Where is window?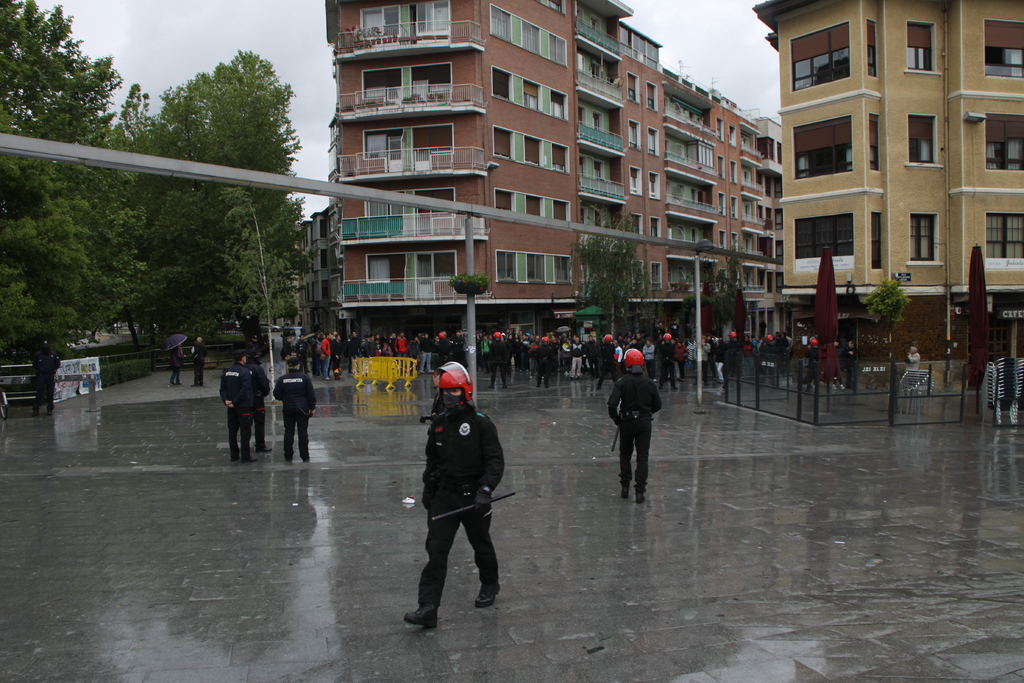
903/20/942/75.
